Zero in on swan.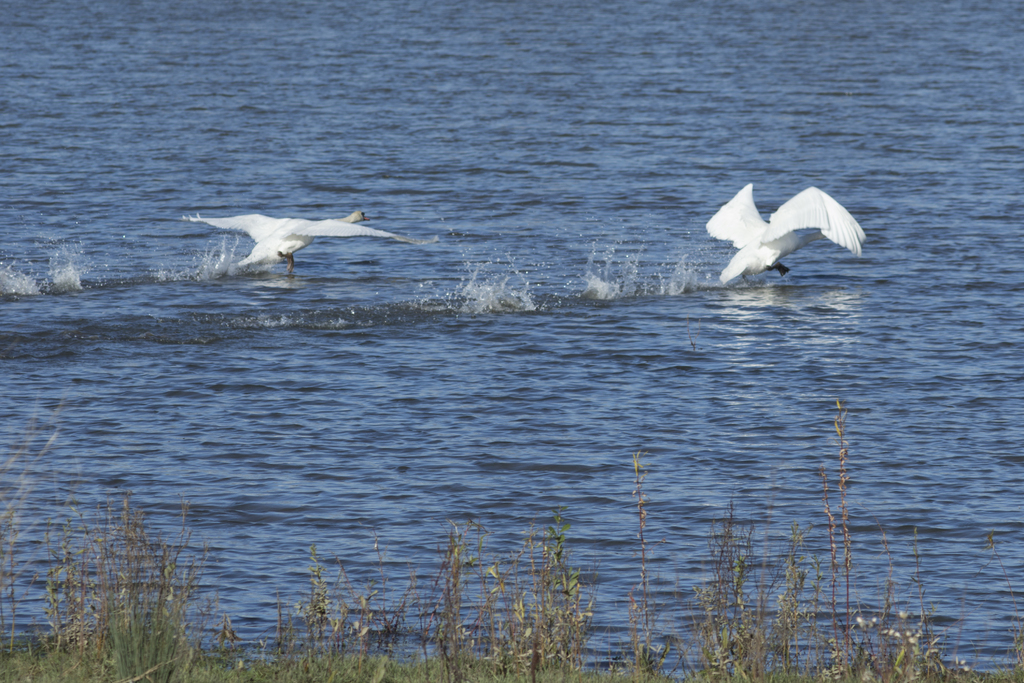
Zeroed in: <box>184,205,439,272</box>.
